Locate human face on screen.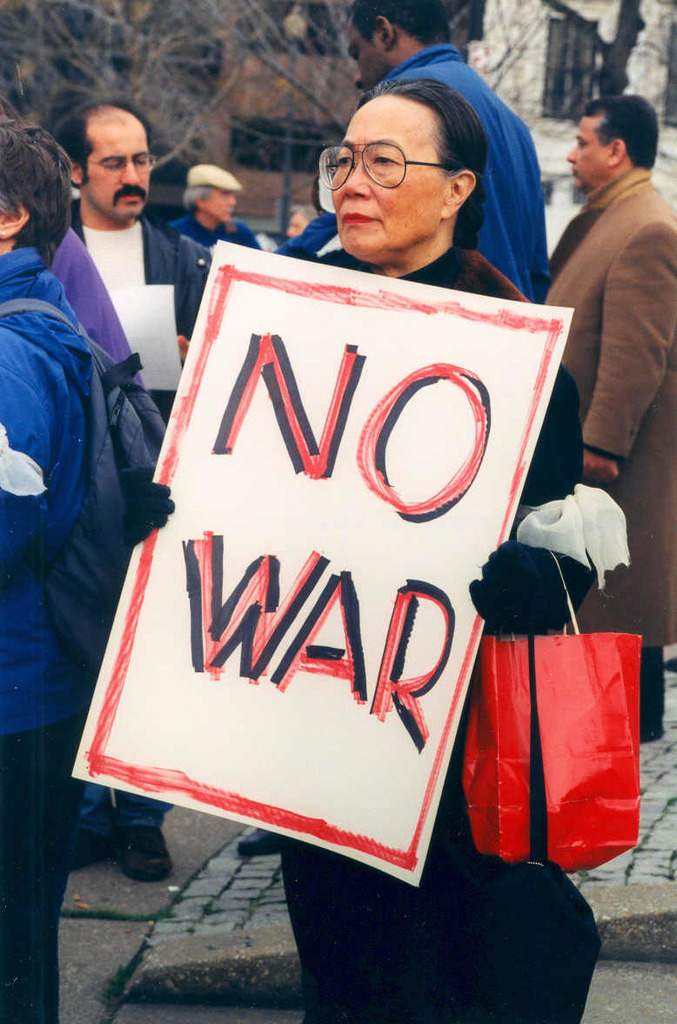
On screen at {"left": 204, "top": 187, "right": 234, "bottom": 228}.
